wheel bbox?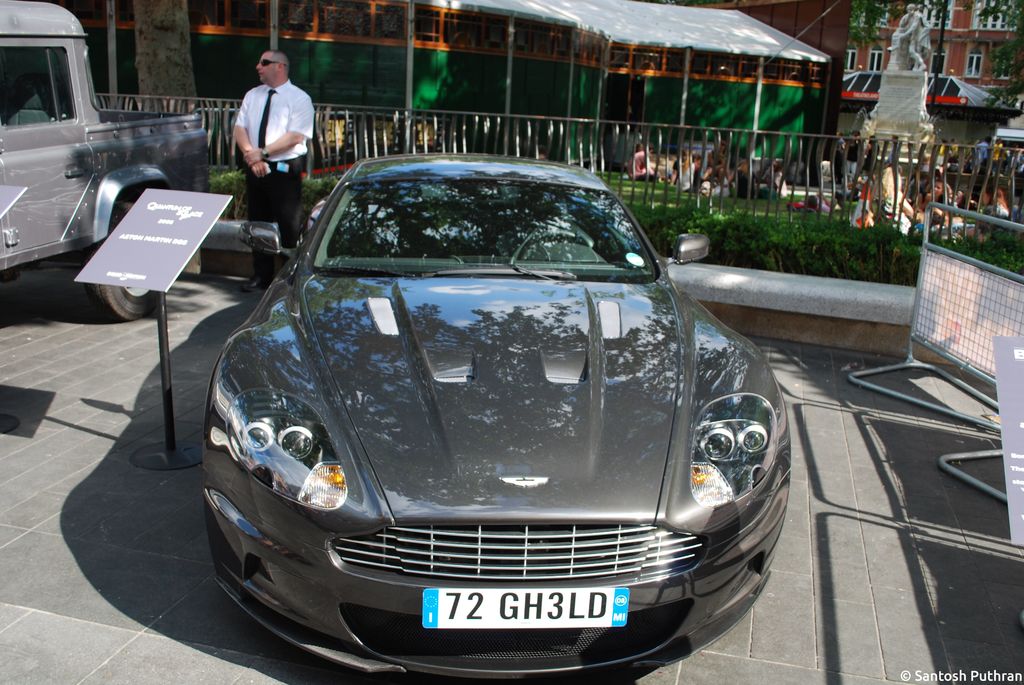
520,227,593,253
